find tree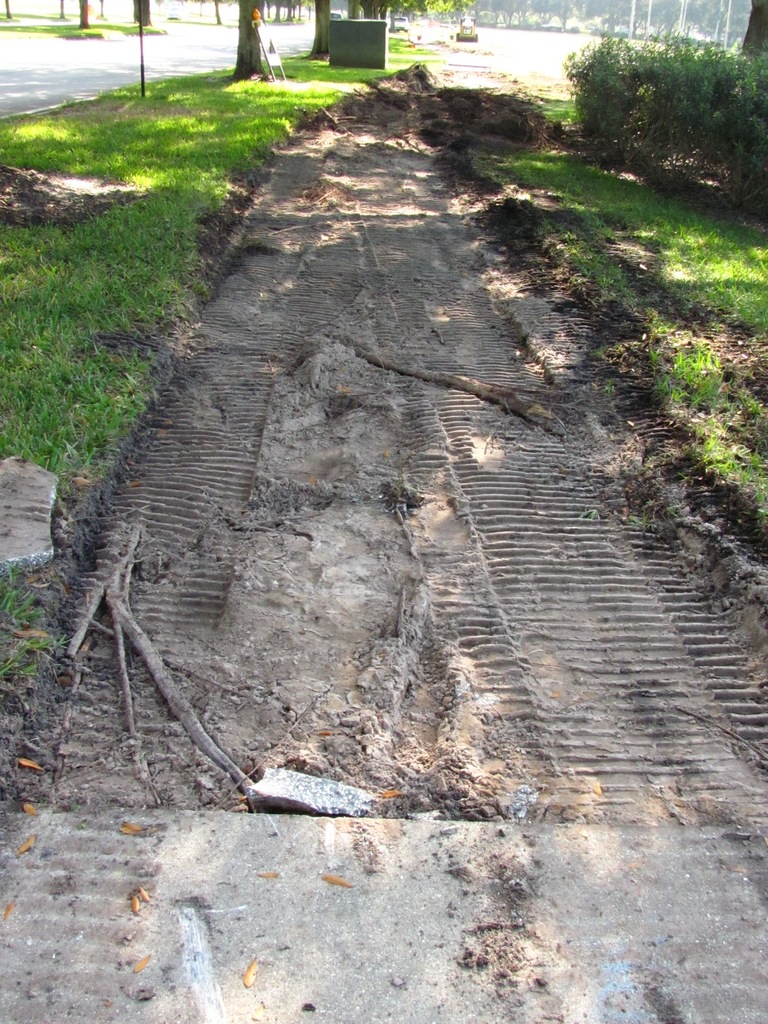
(56,0,67,19)
